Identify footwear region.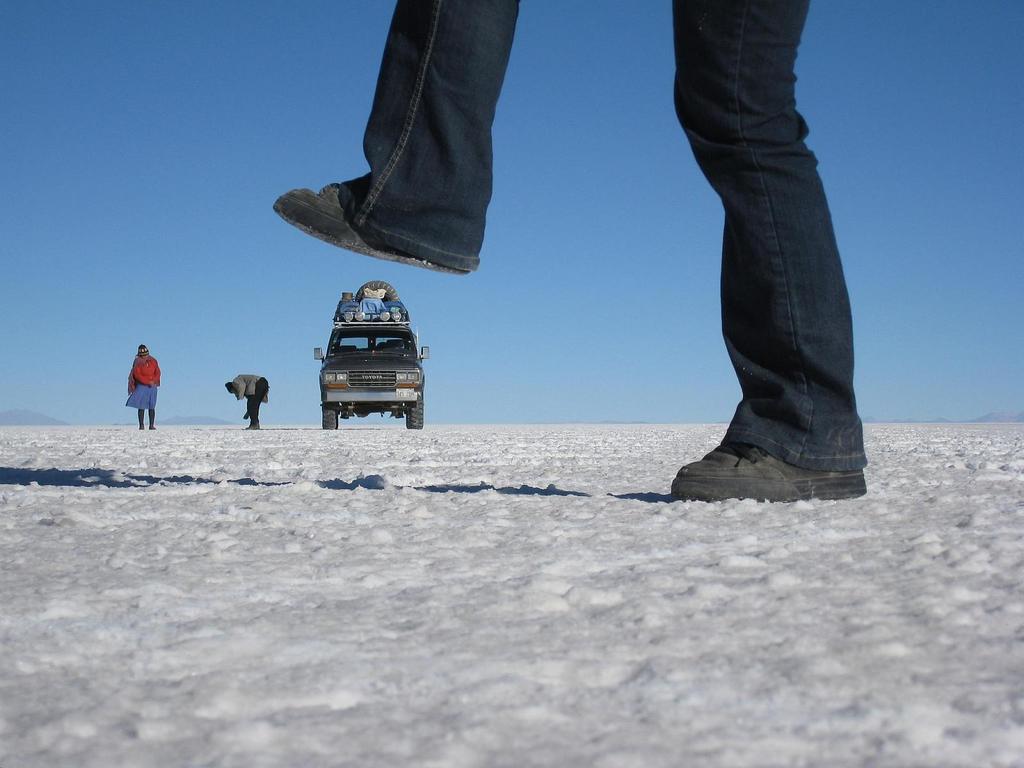
Region: left=269, top=183, right=470, bottom=278.
